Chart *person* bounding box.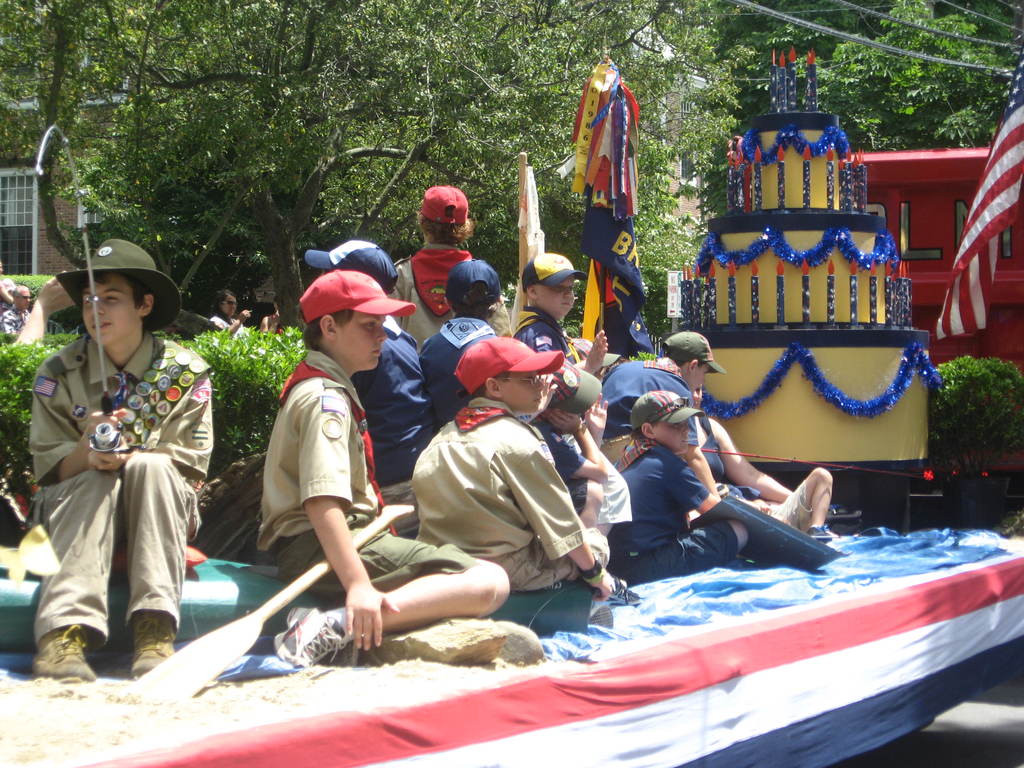
Charted: {"left": 216, "top": 285, "right": 242, "bottom": 339}.
